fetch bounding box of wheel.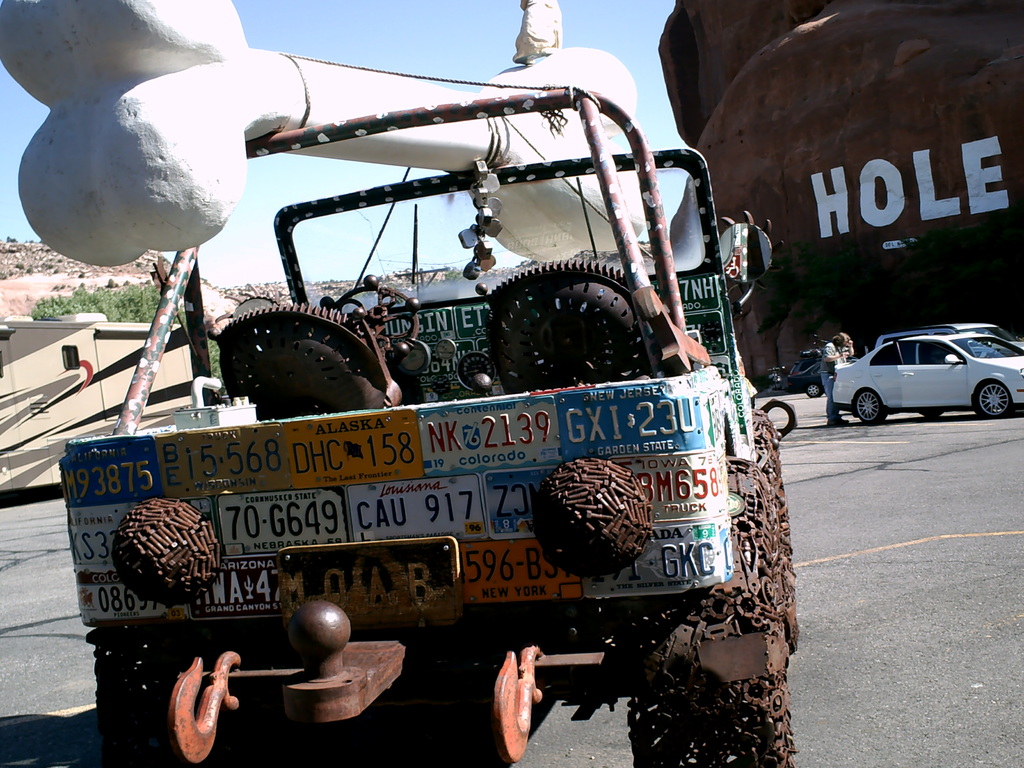
Bbox: box(753, 409, 797, 653).
